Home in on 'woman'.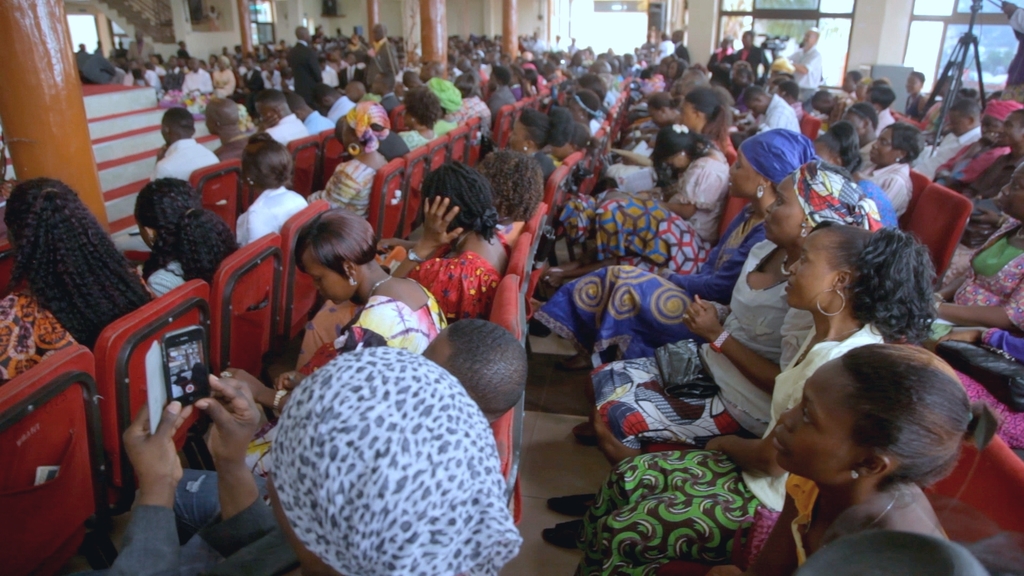
Homed in at BBox(232, 135, 308, 250).
